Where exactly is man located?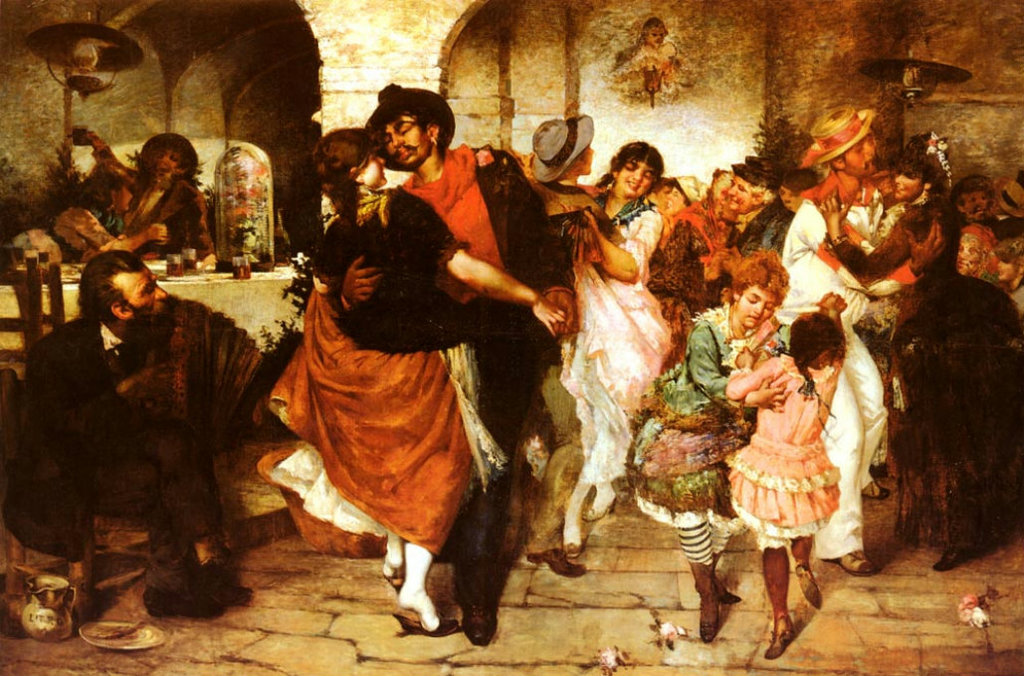
Its bounding box is (779,101,949,575).
